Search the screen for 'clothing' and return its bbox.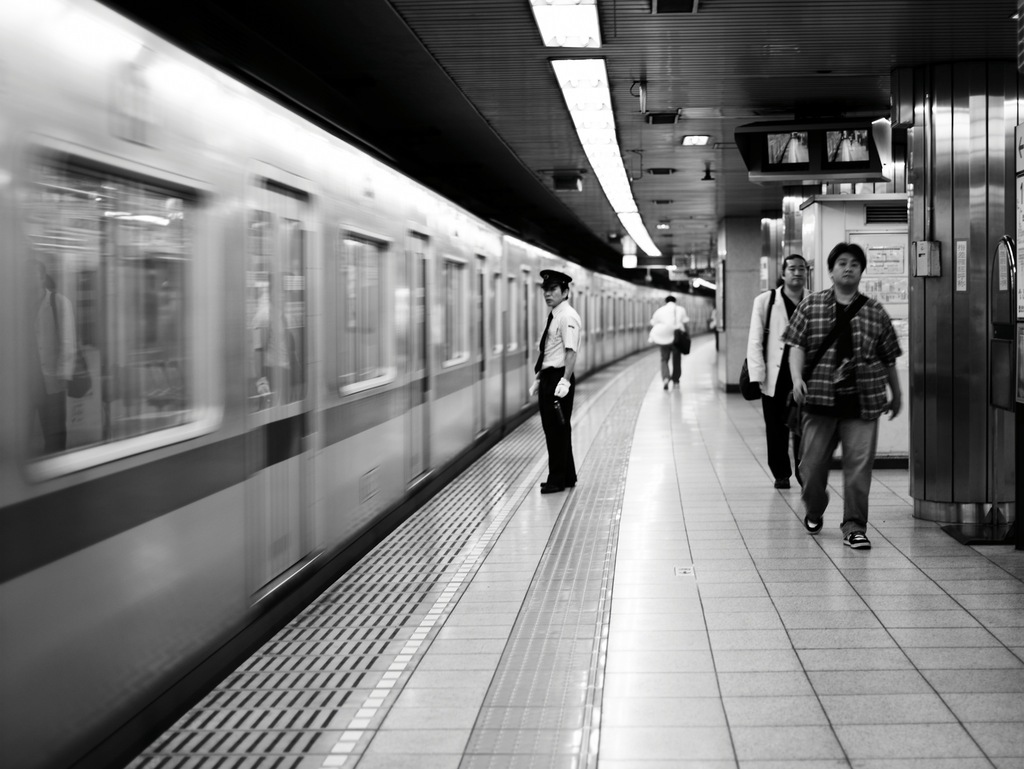
Found: <region>644, 299, 685, 379</region>.
